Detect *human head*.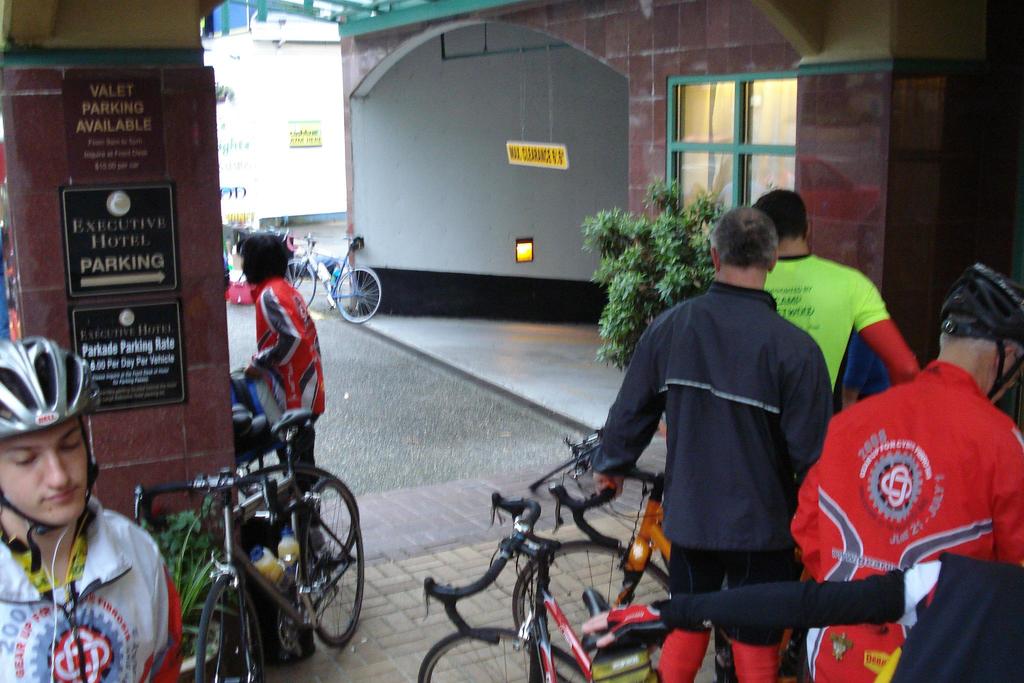
Detected at bbox(231, 231, 287, 283).
